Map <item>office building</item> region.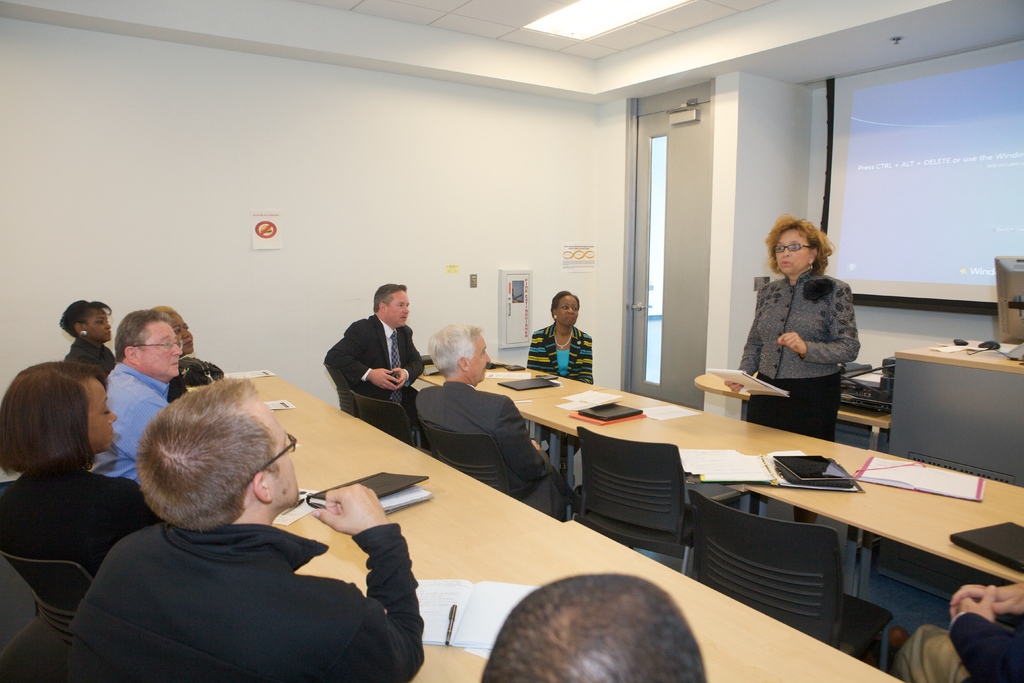
Mapped to locate(0, 3, 962, 680).
